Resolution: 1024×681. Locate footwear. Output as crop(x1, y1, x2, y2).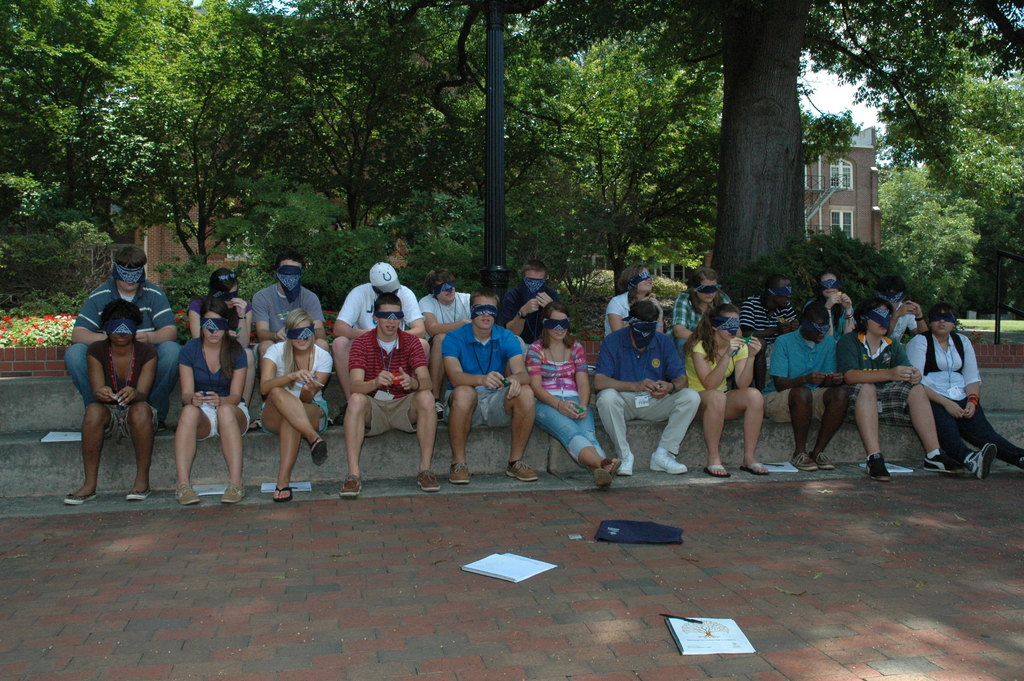
crop(309, 435, 328, 466).
